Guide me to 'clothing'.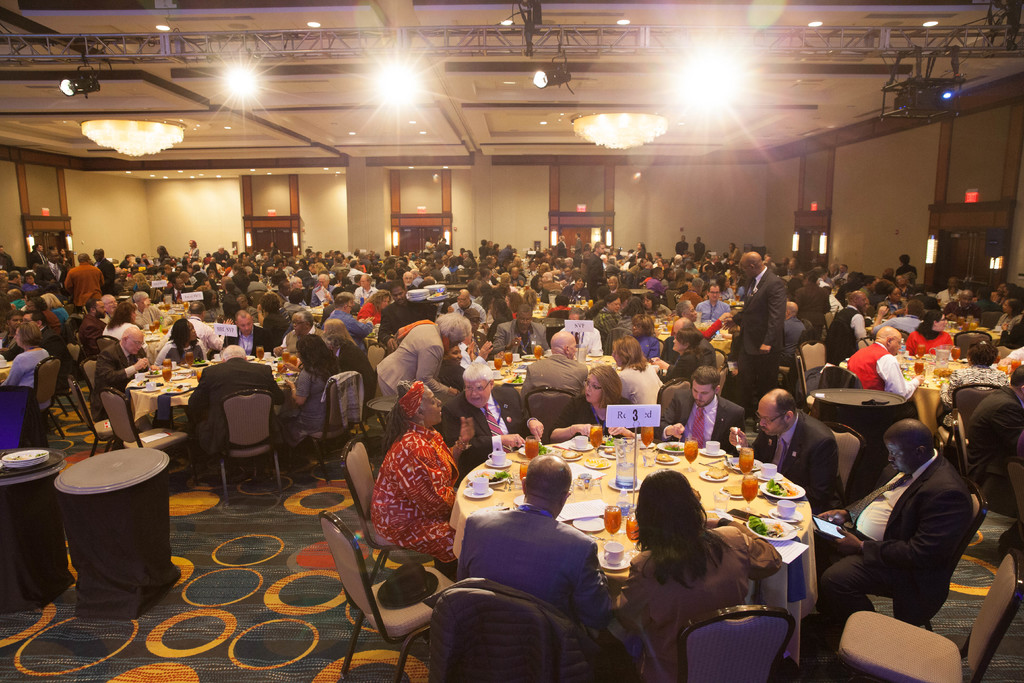
Guidance: select_region(745, 406, 838, 508).
